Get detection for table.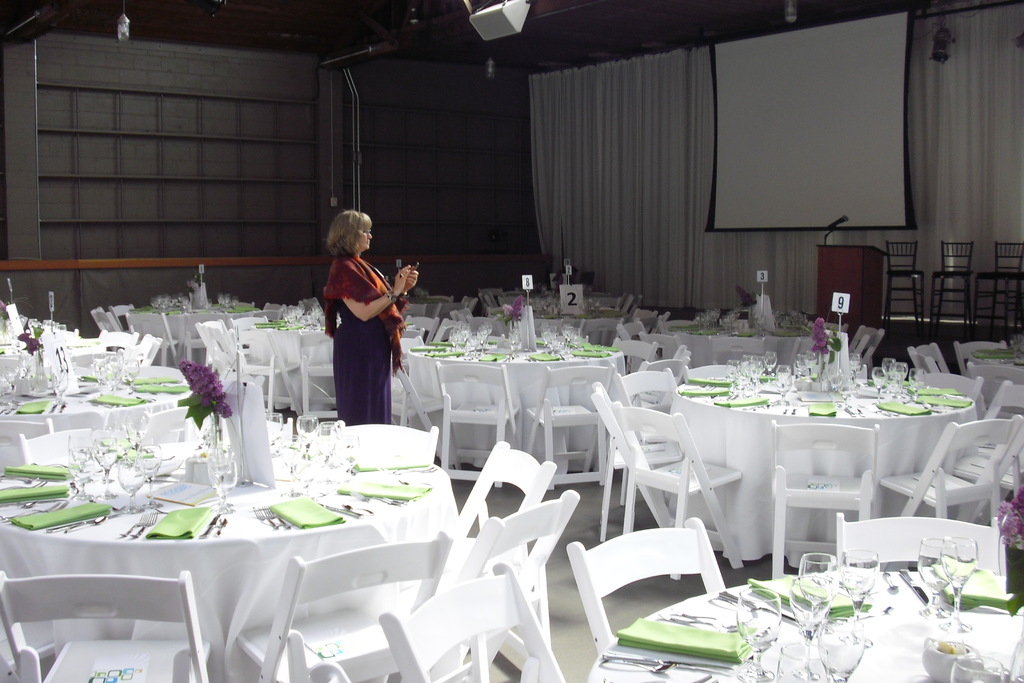
Detection: 0:352:198:475.
